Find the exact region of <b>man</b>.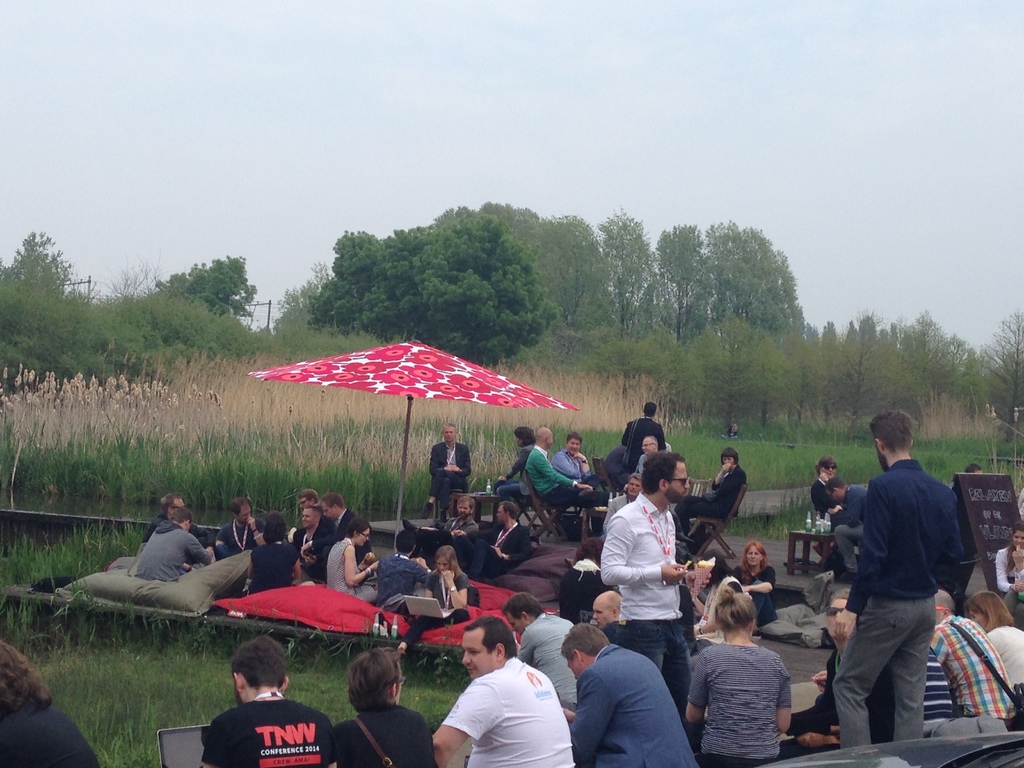
Exact region: <region>828, 408, 965, 744</region>.
